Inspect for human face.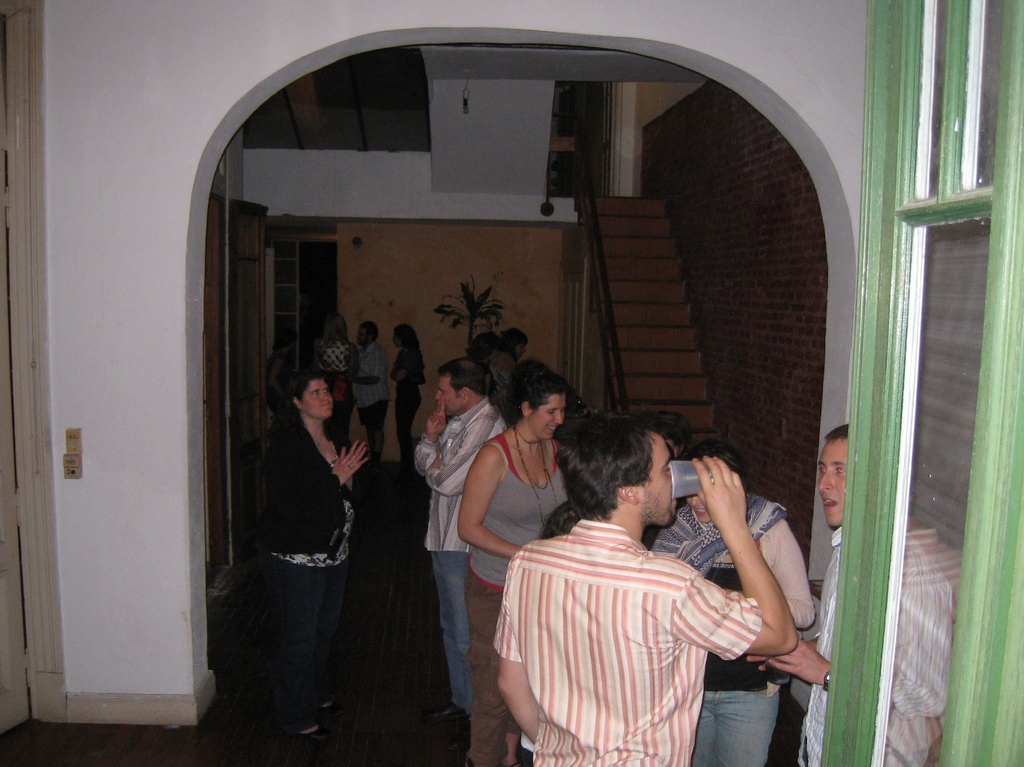
Inspection: left=305, top=377, right=331, bottom=418.
